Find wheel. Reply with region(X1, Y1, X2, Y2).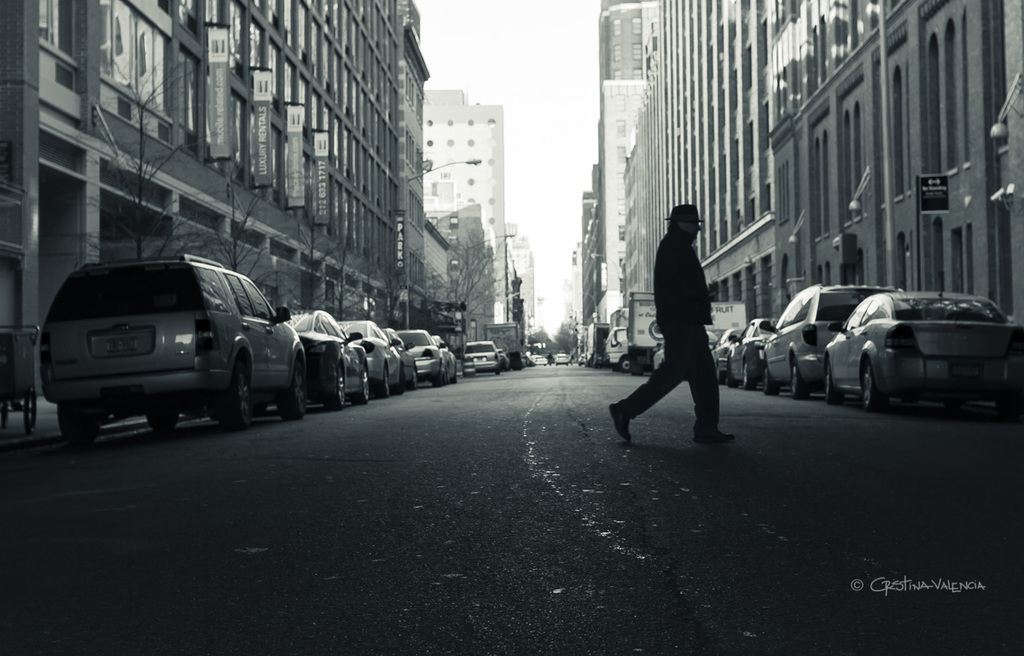
region(826, 363, 843, 406).
